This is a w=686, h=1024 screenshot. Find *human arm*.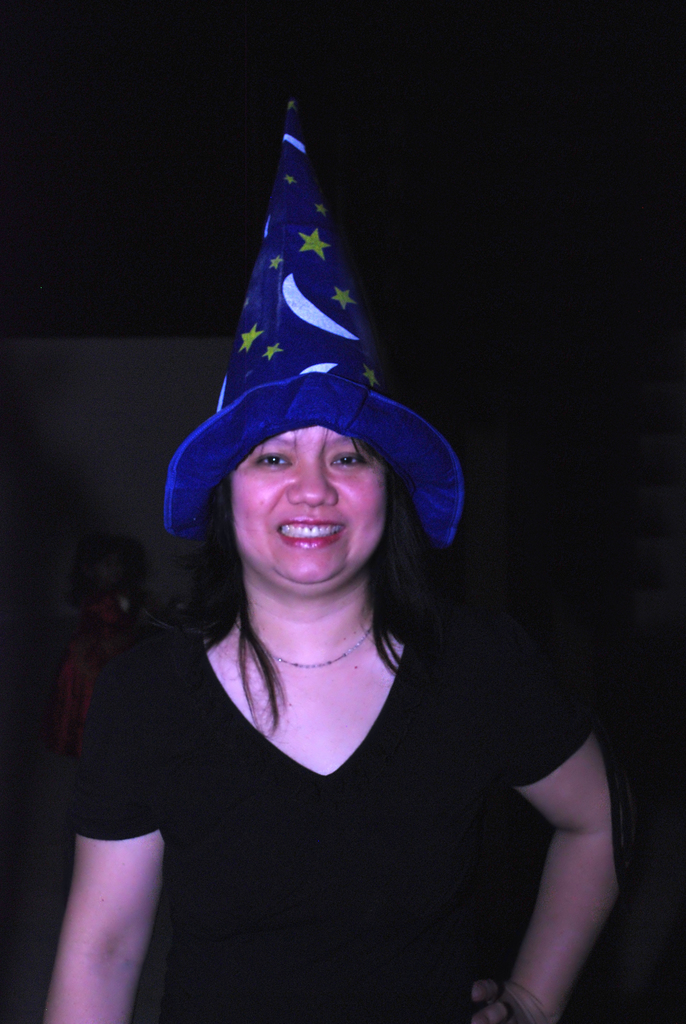
Bounding box: (462, 607, 639, 1023).
